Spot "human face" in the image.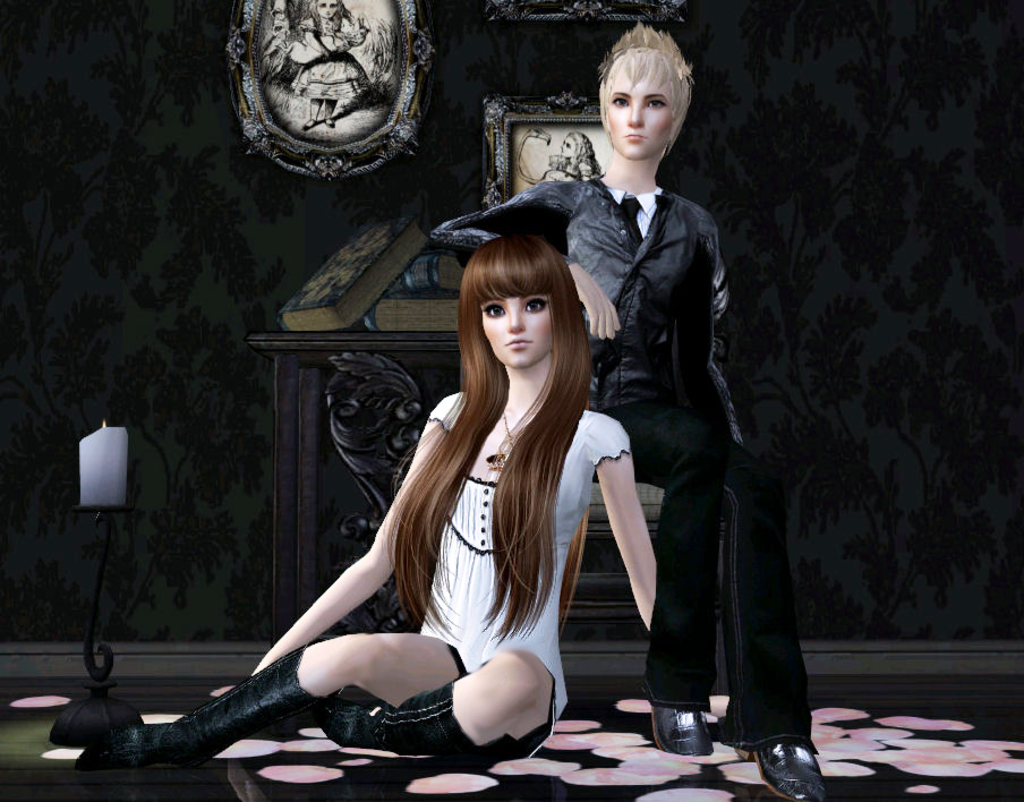
"human face" found at 605/72/676/163.
